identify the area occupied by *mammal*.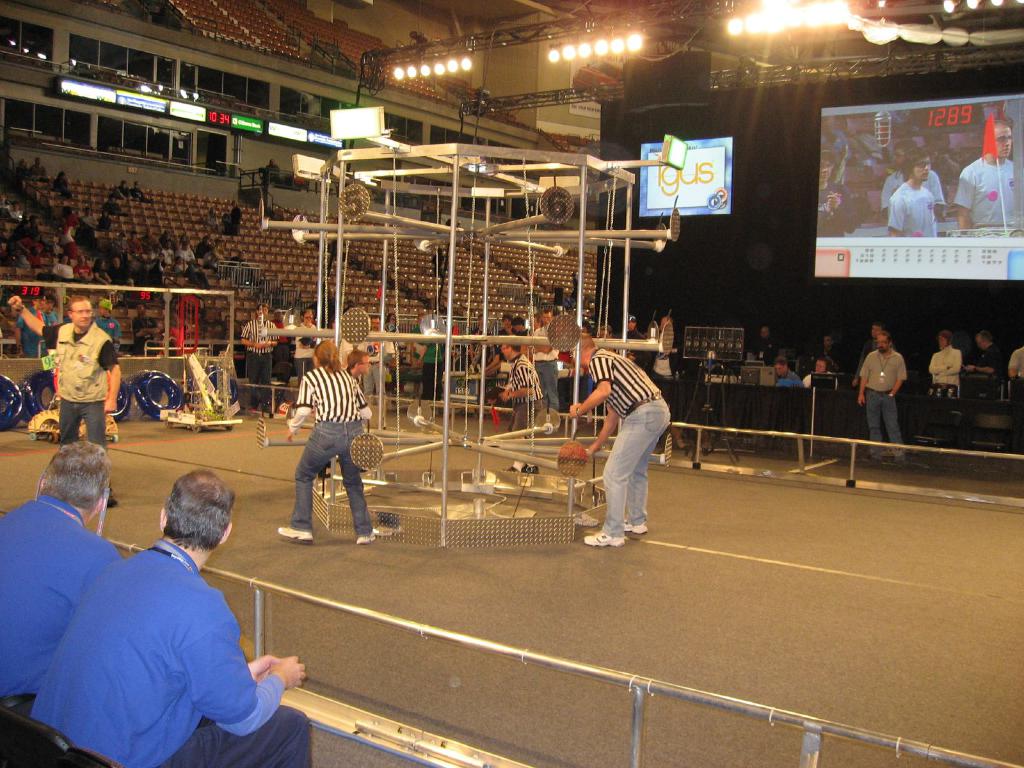
Area: (left=326, top=350, right=376, bottom=479).
